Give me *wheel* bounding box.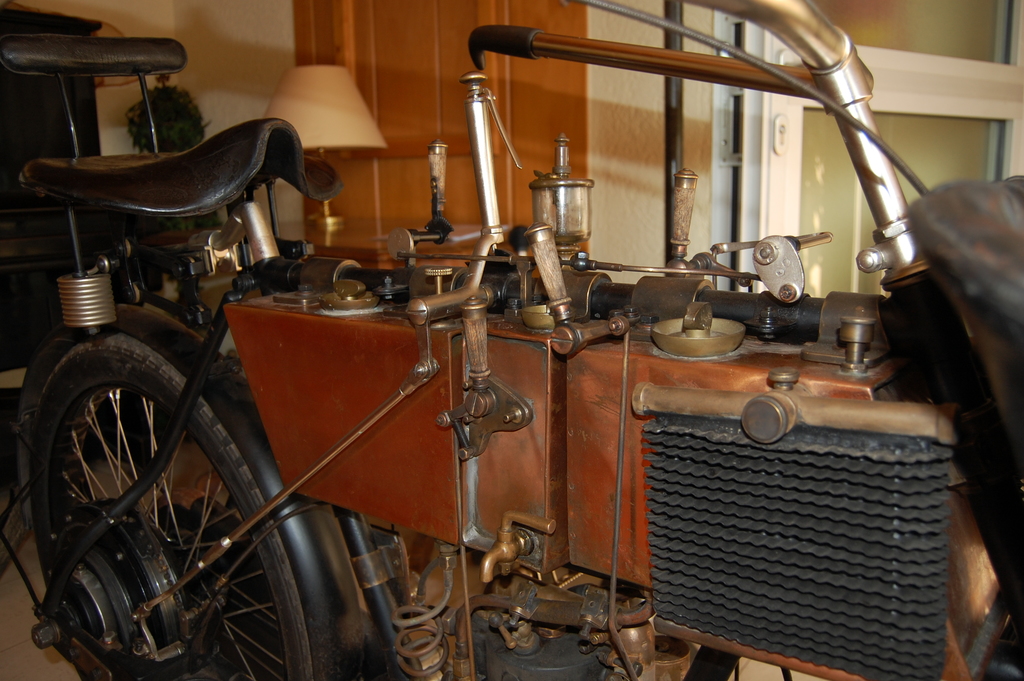
detection(24, 387, 346, 668).
